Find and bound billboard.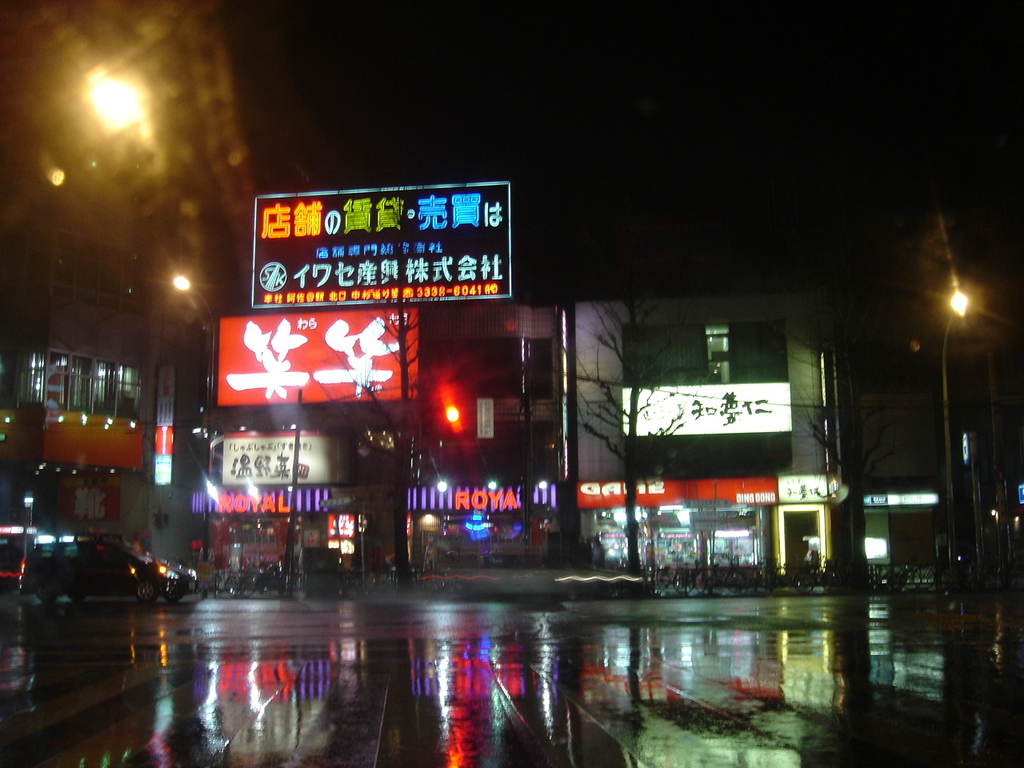
Bound: [x1=215, y1=431, x2=359, y2=485].
